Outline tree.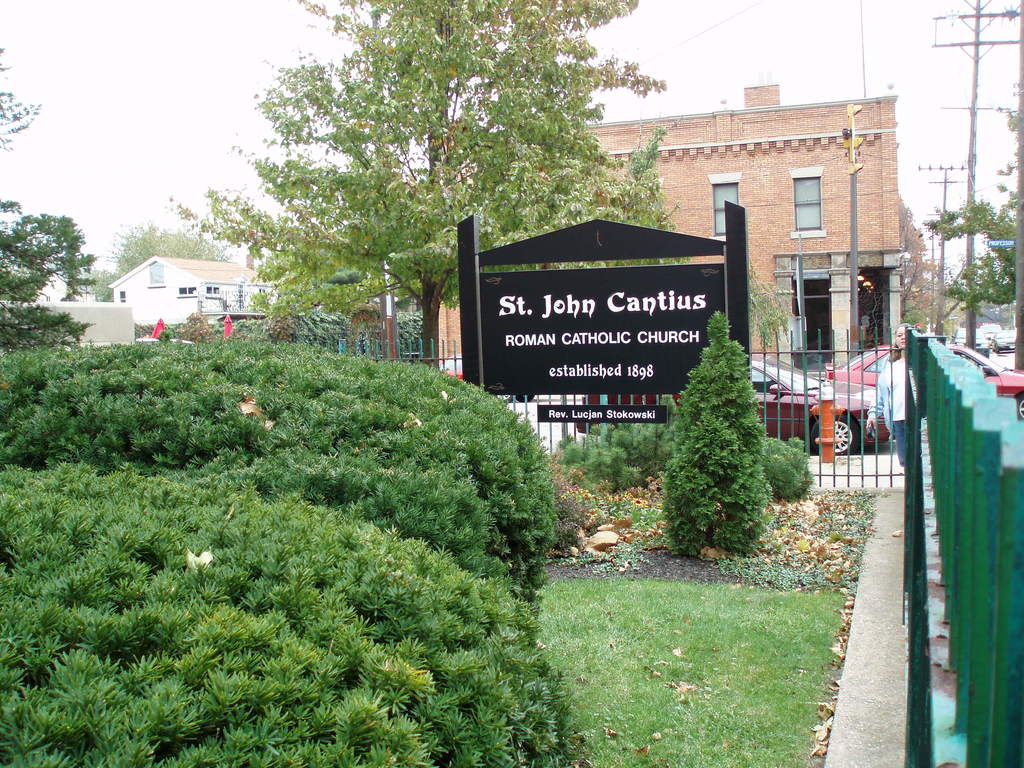
Outline: [178,0,667,374].
